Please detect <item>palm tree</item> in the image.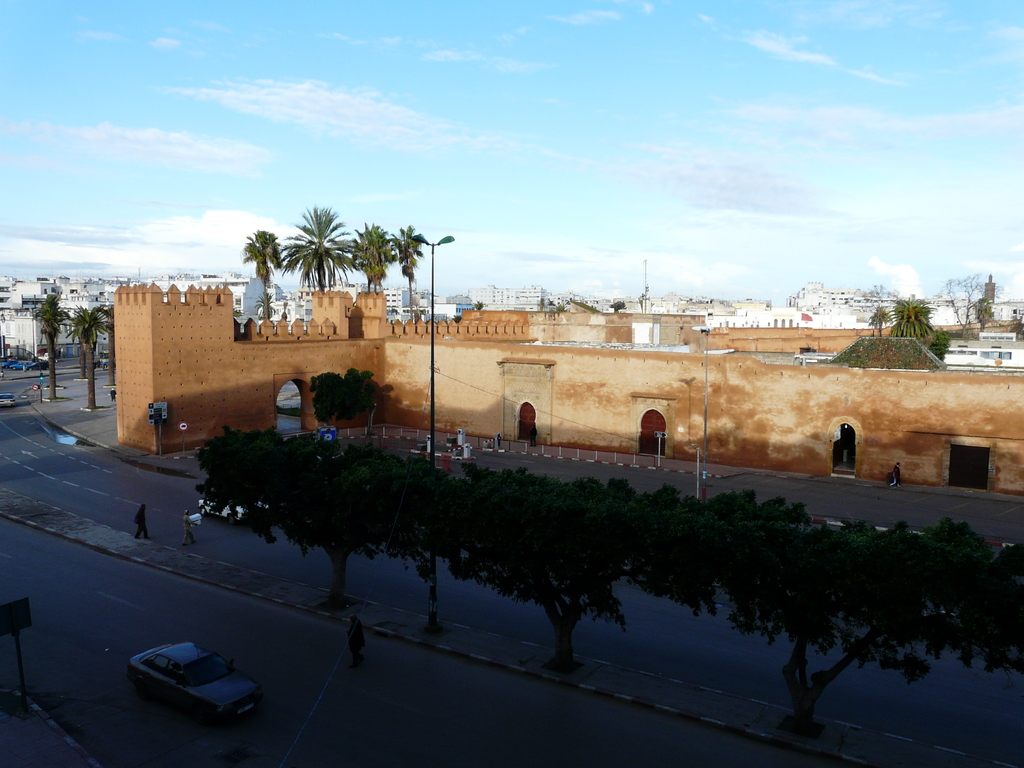
(63,299,111,412).
